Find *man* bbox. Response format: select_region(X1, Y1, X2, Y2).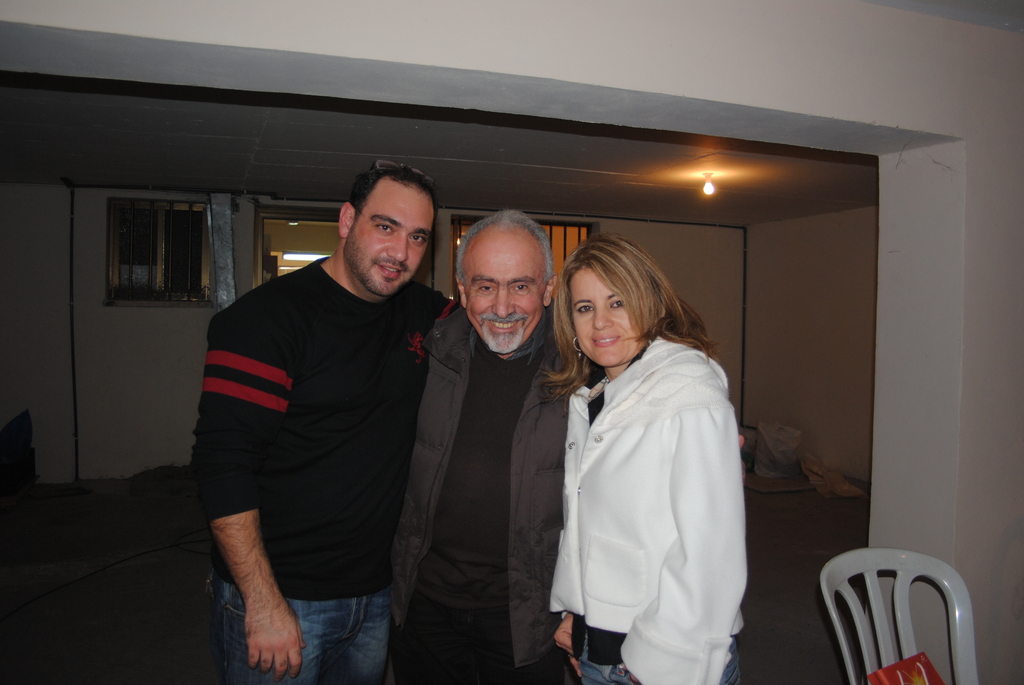
select_region(189, 147, 466, 682).
